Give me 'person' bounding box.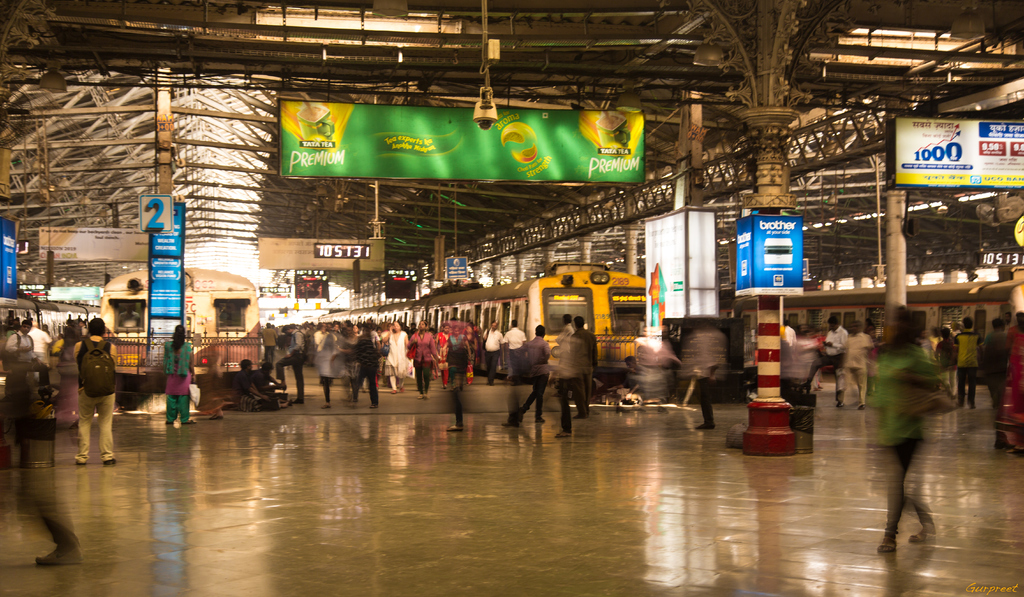
Rect(257, 320, 279, 363).
